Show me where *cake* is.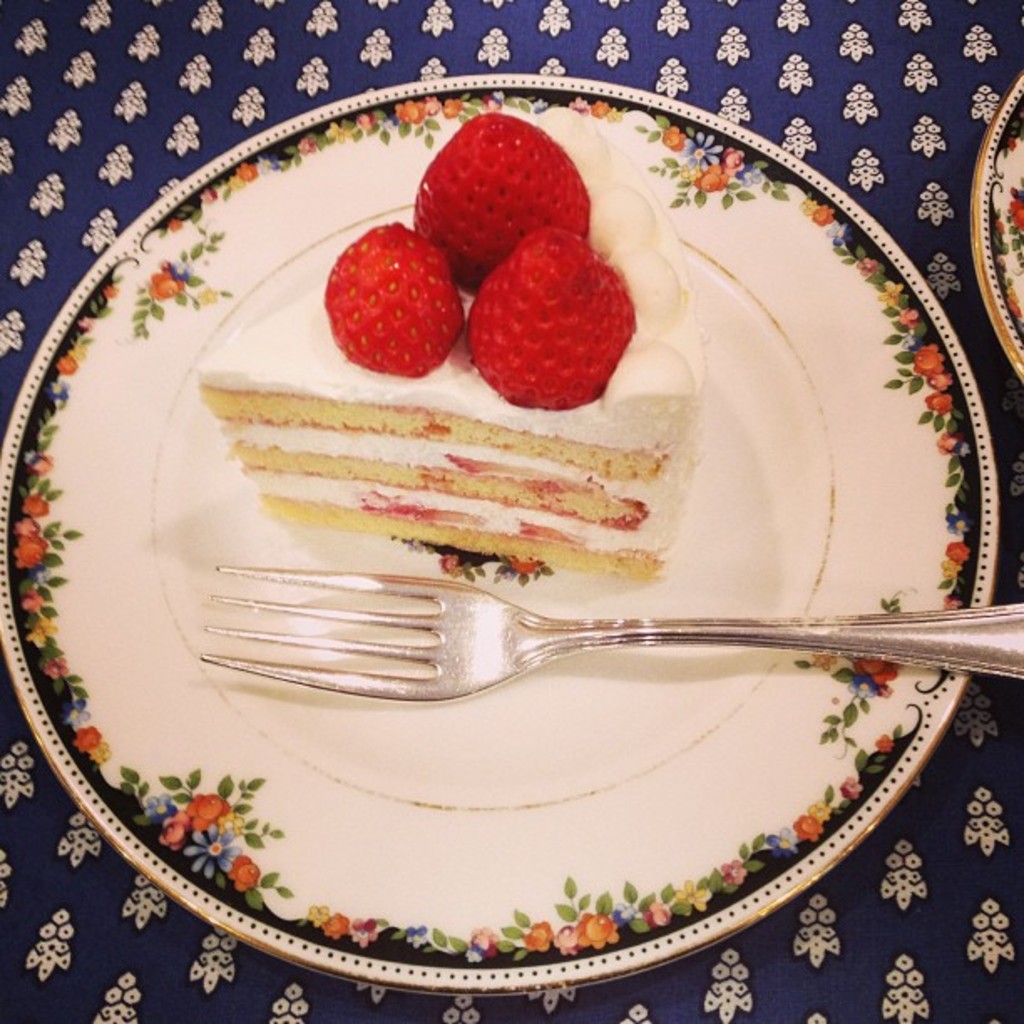
*cake* is at (x1=189, y1=110, x2=709, y2=589).
